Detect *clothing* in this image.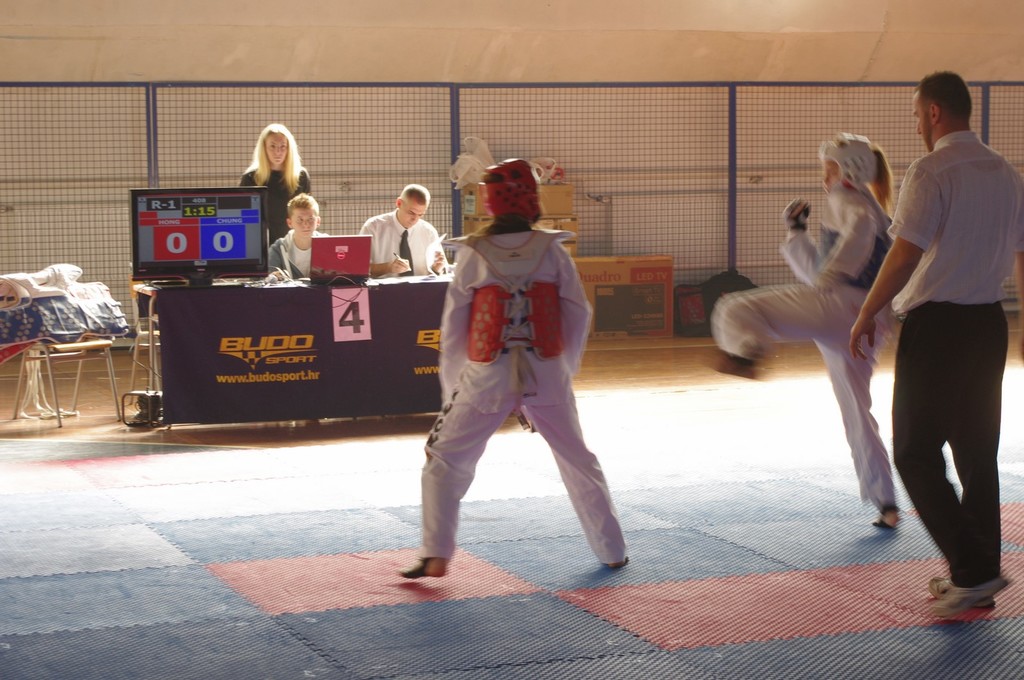
Detection: locate(415, 182, 630, 557).
